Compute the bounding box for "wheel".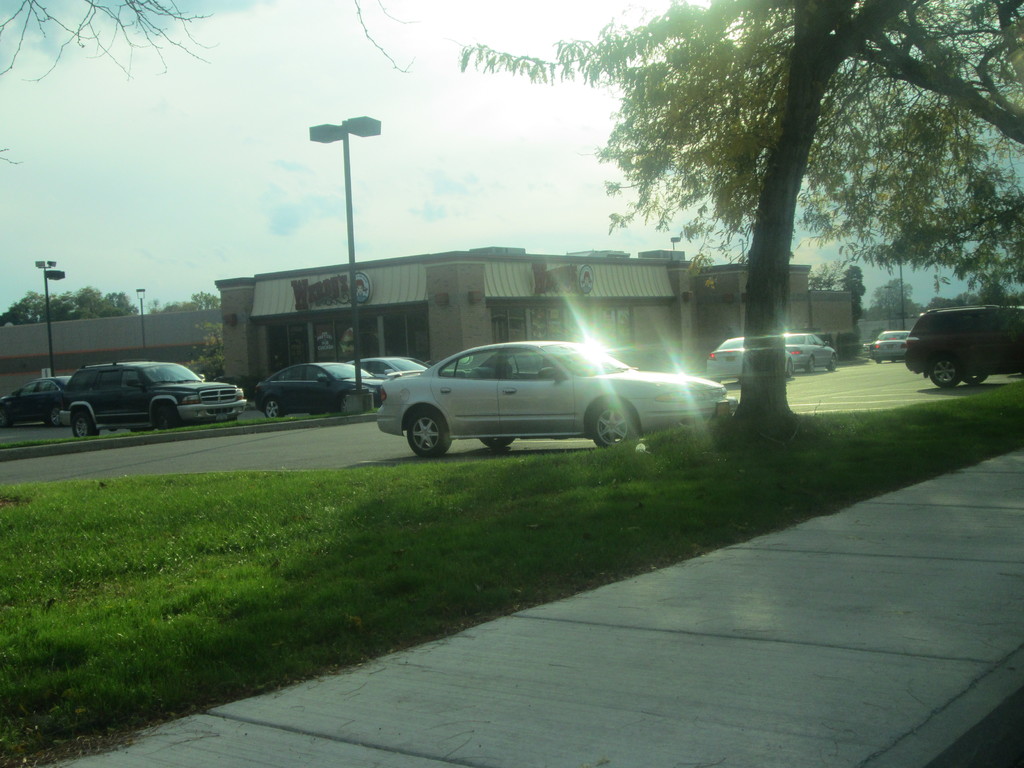
(47,406,57,426).
